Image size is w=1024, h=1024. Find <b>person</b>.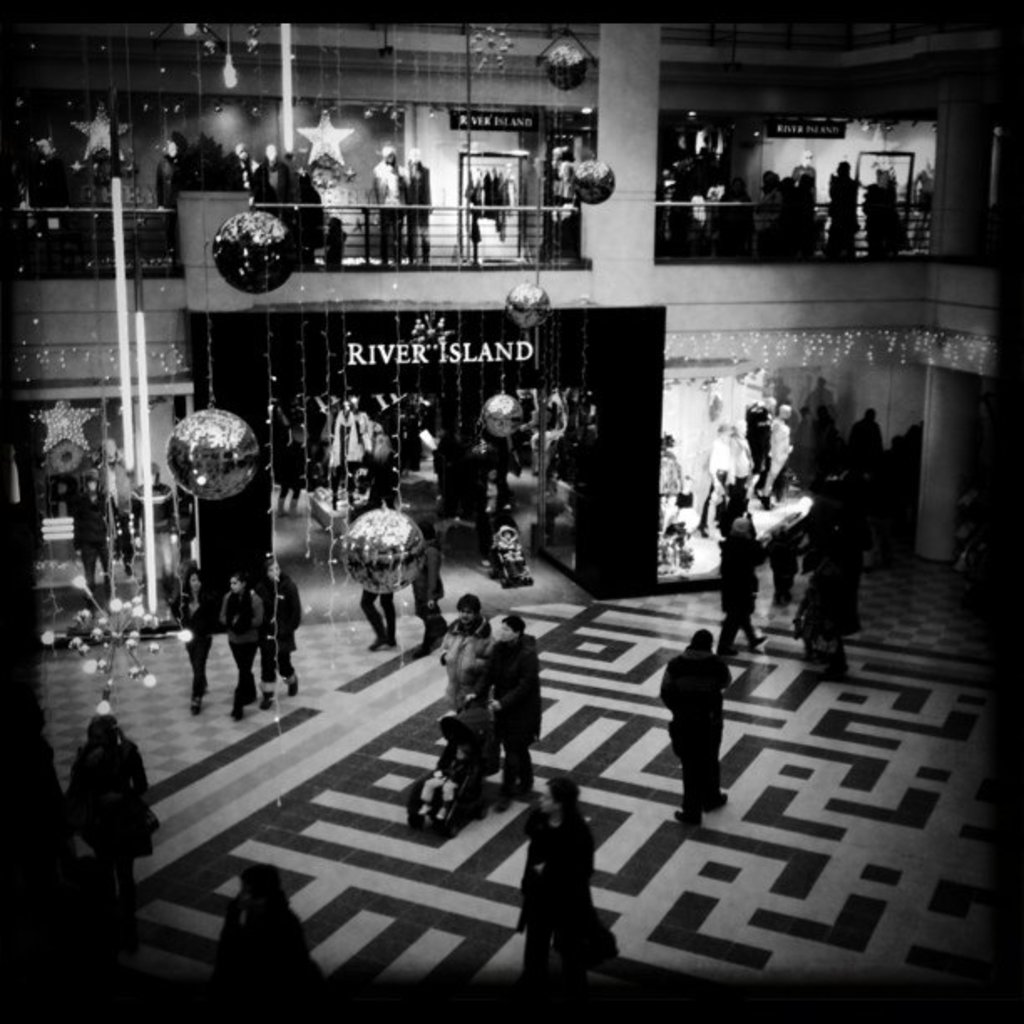
Rect(470, 616, 540, 810).
